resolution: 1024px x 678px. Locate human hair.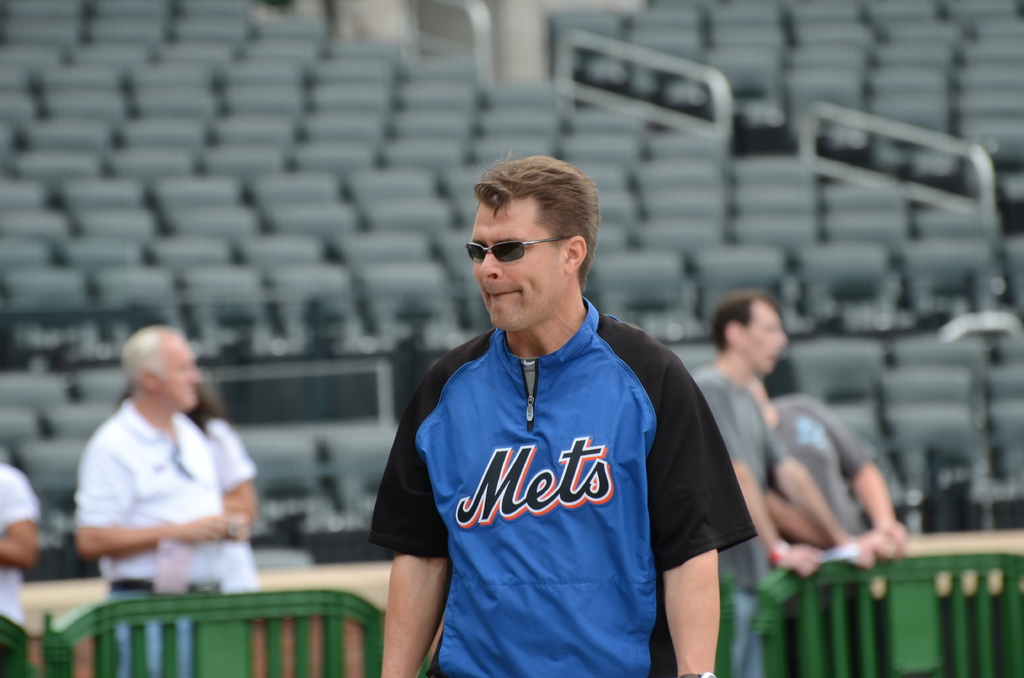
x1=123 y1=318 x2=158 y2=387.
